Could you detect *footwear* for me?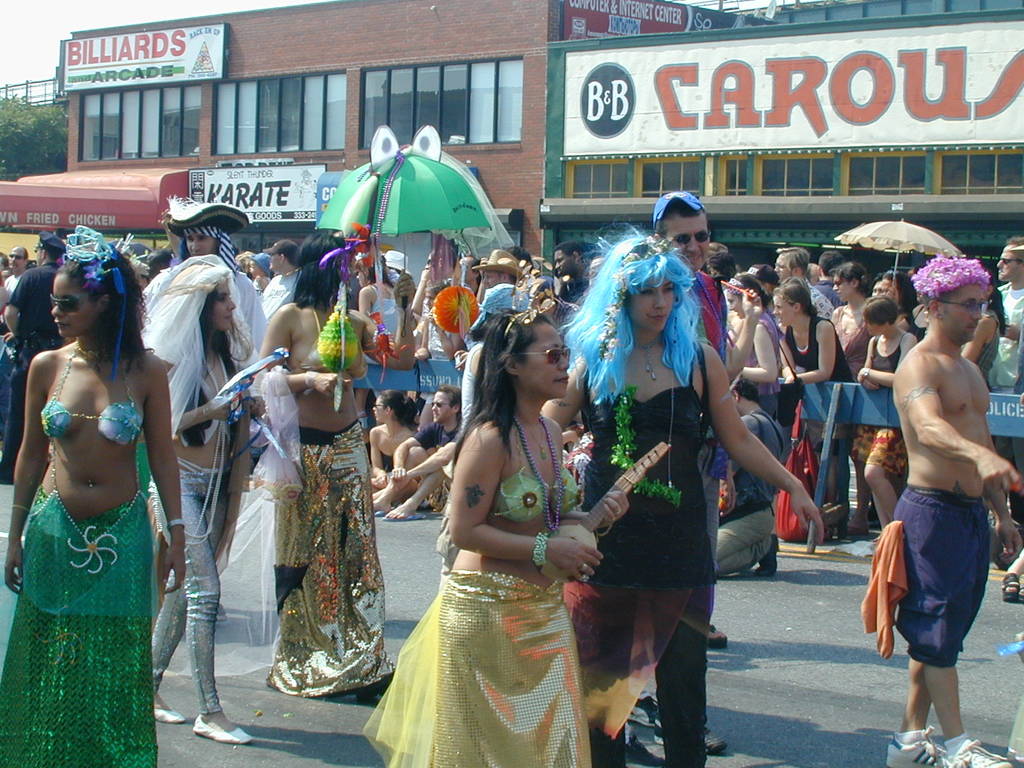
Detection result: l=753, t=533, r=781, b=579.
